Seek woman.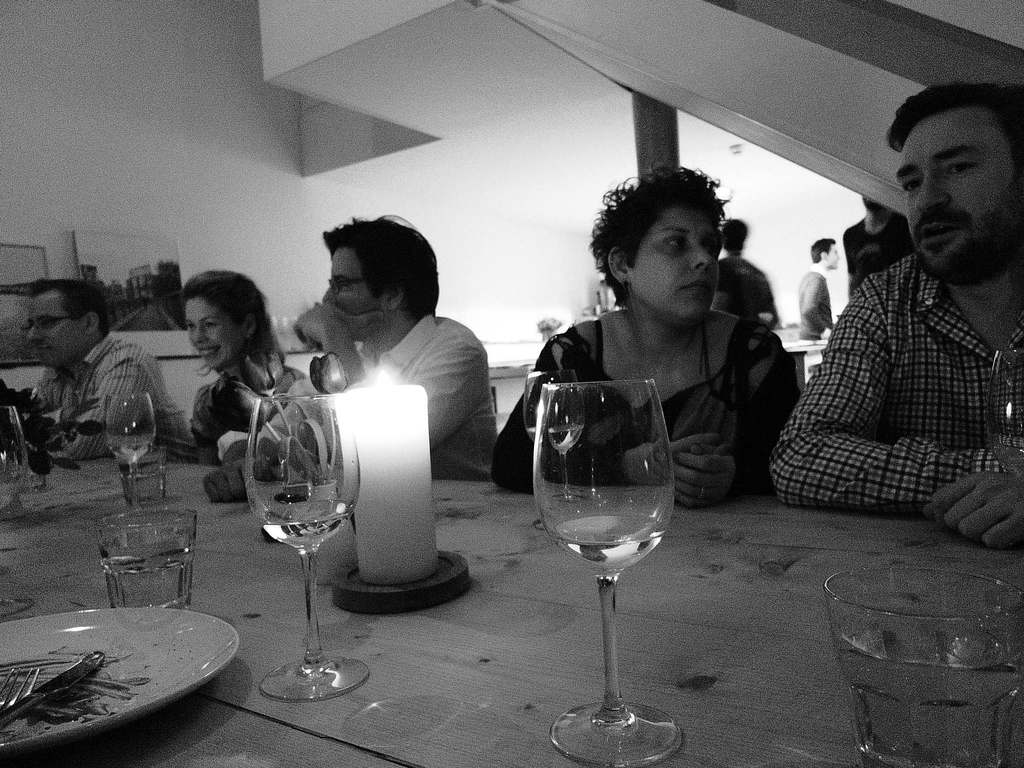
rect(177, 274, 349, 463).
